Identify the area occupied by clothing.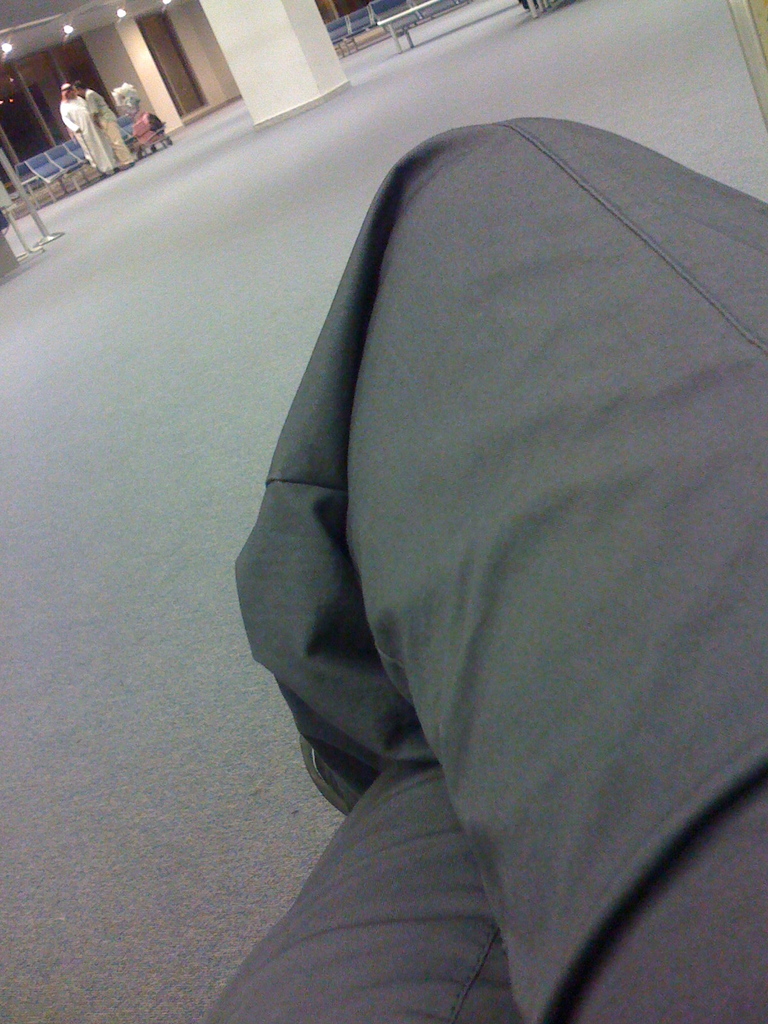
Area: left=223, top=55, right=767, bottom=1018.
